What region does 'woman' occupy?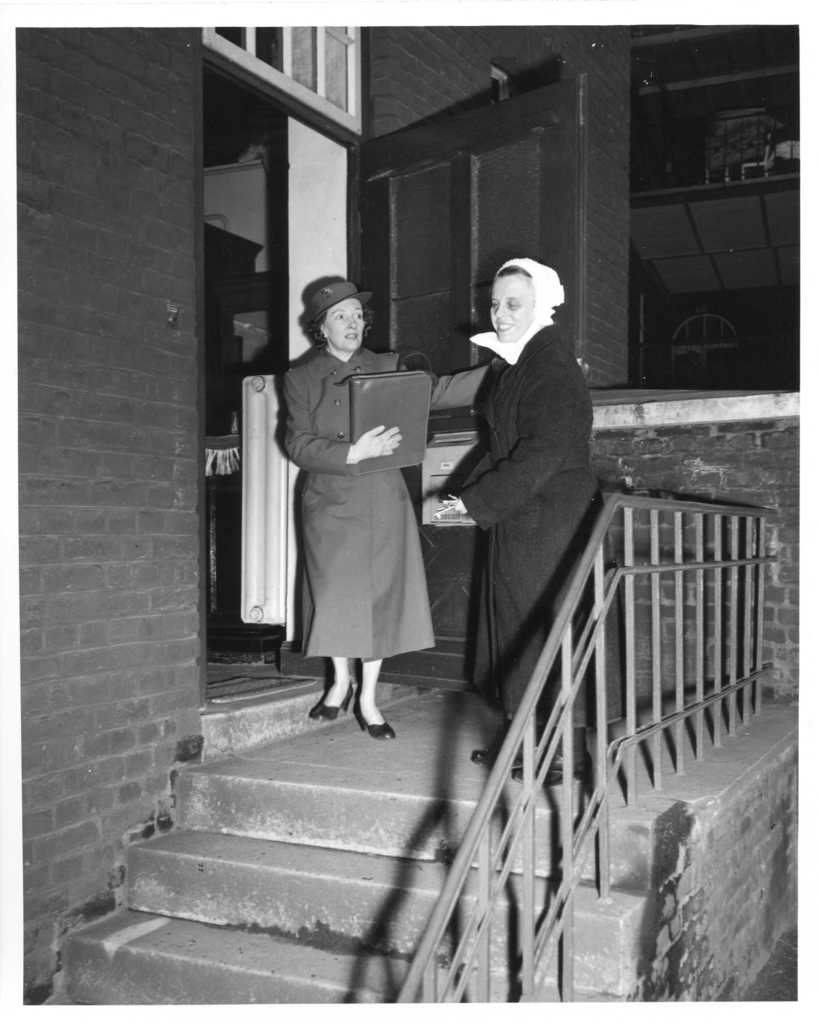
<box>426,259,601,776</box>.
